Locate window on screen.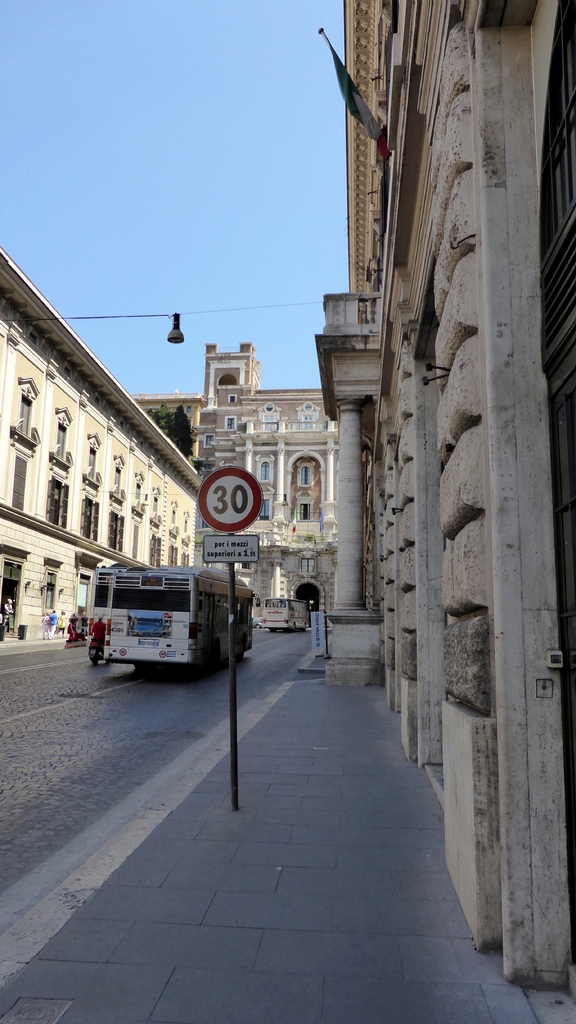
On screen at bbox=(44, 478, 70, 531).
